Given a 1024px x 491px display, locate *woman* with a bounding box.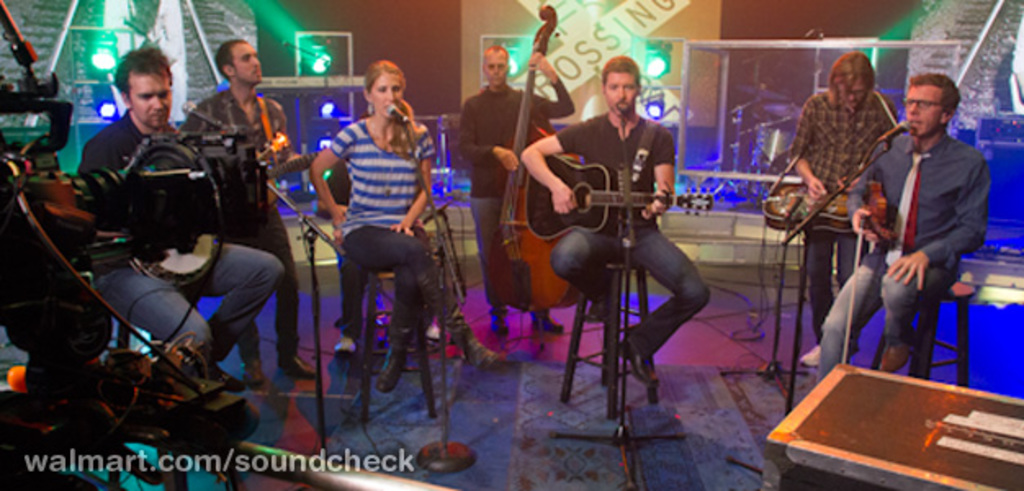
Located: region(309, 54, 458, 424).
